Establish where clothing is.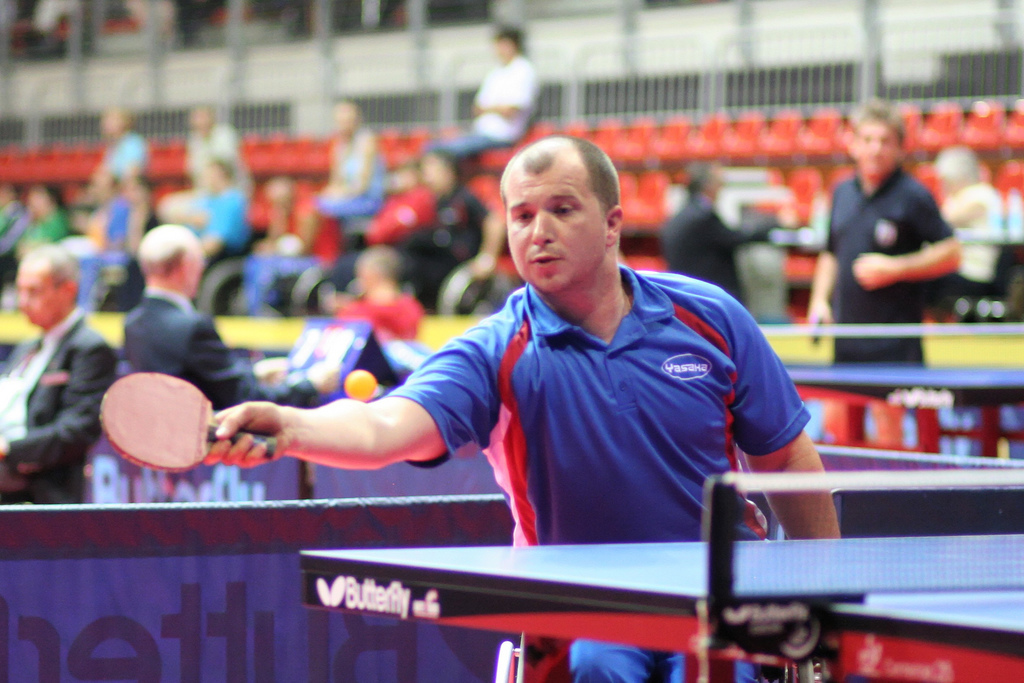
Established at [825,159,946,369].
